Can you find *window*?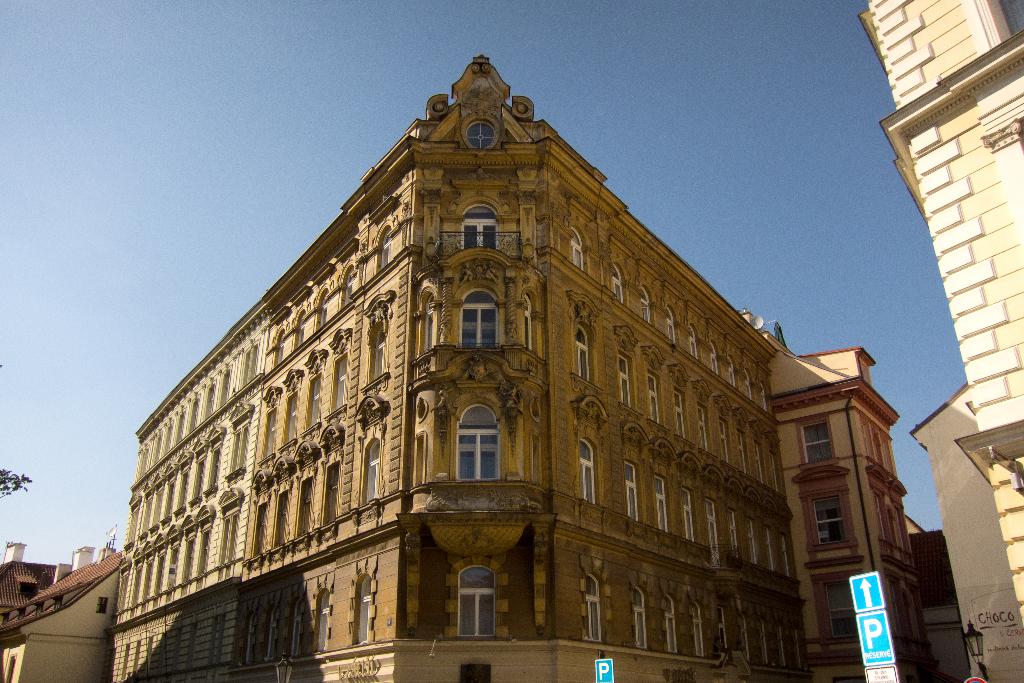
Yes, bounding box: Rect(690, 329, 701, 359).
